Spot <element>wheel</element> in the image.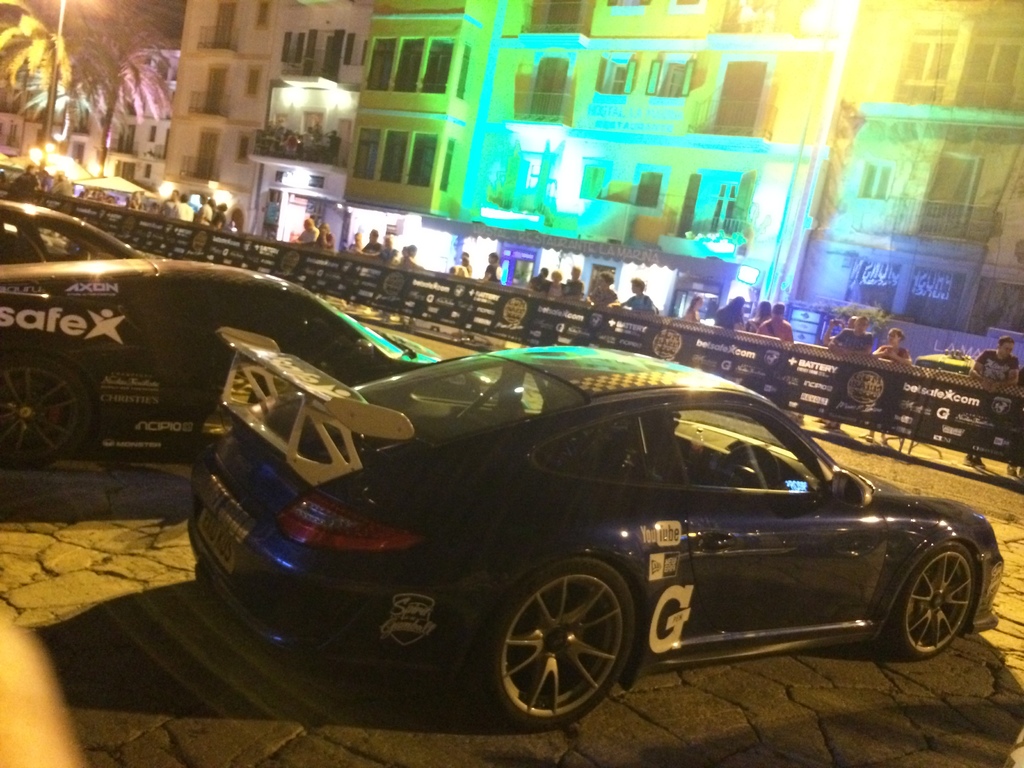
<element>wheel</element> found at BBox(714, 447, 783, 484).
